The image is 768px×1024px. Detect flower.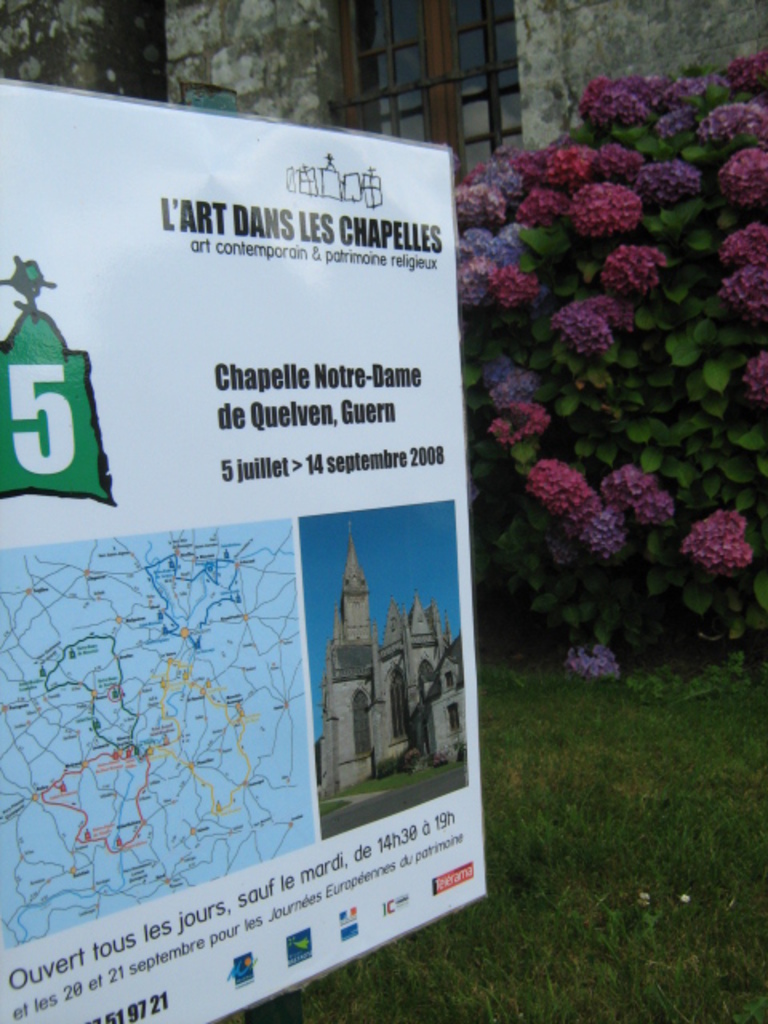
Detection: (left=736, top=346, right=766, bottom=405).
